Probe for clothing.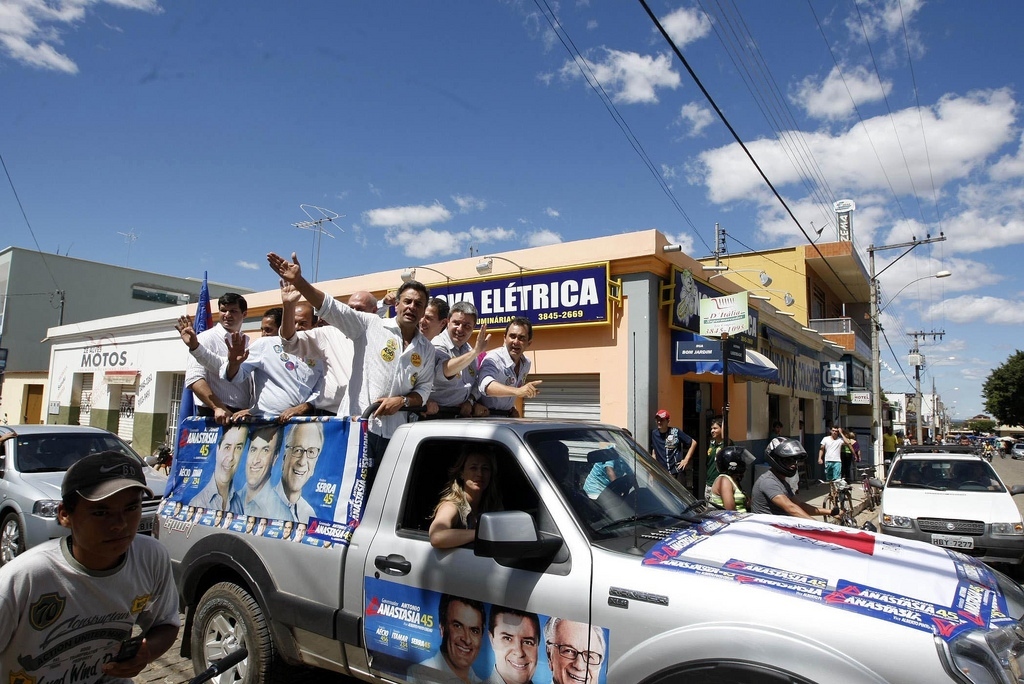
Probe result: (586,449,634,500).
